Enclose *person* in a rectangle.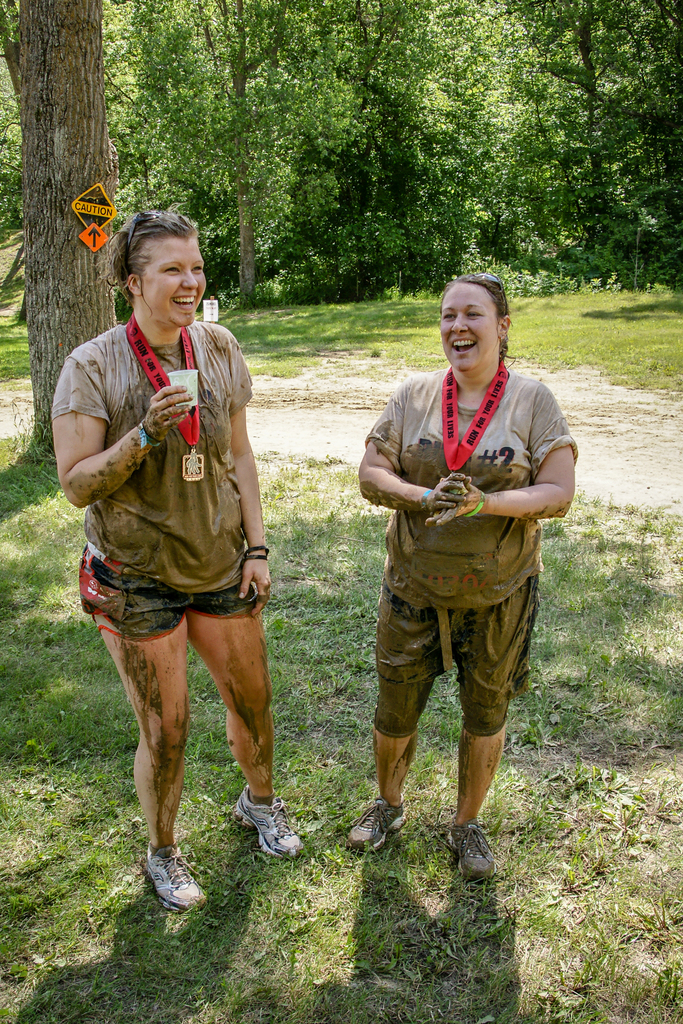
[left=58, top=205, right=291, bottom=897].
